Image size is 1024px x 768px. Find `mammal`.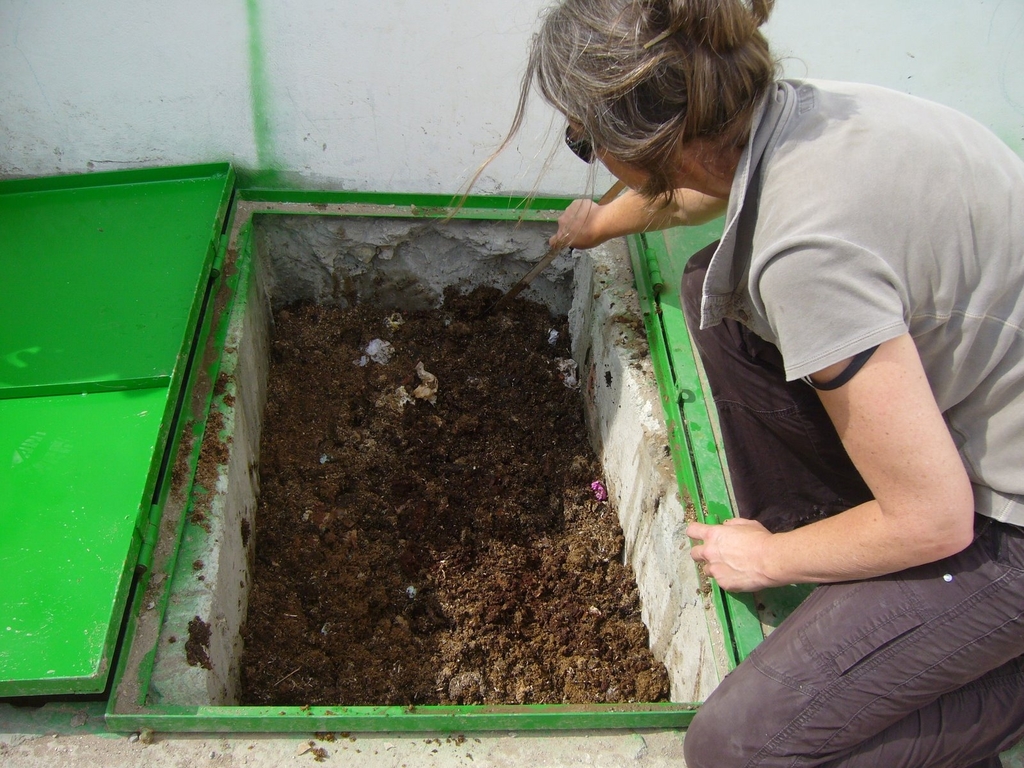
438 0 1023 767.
